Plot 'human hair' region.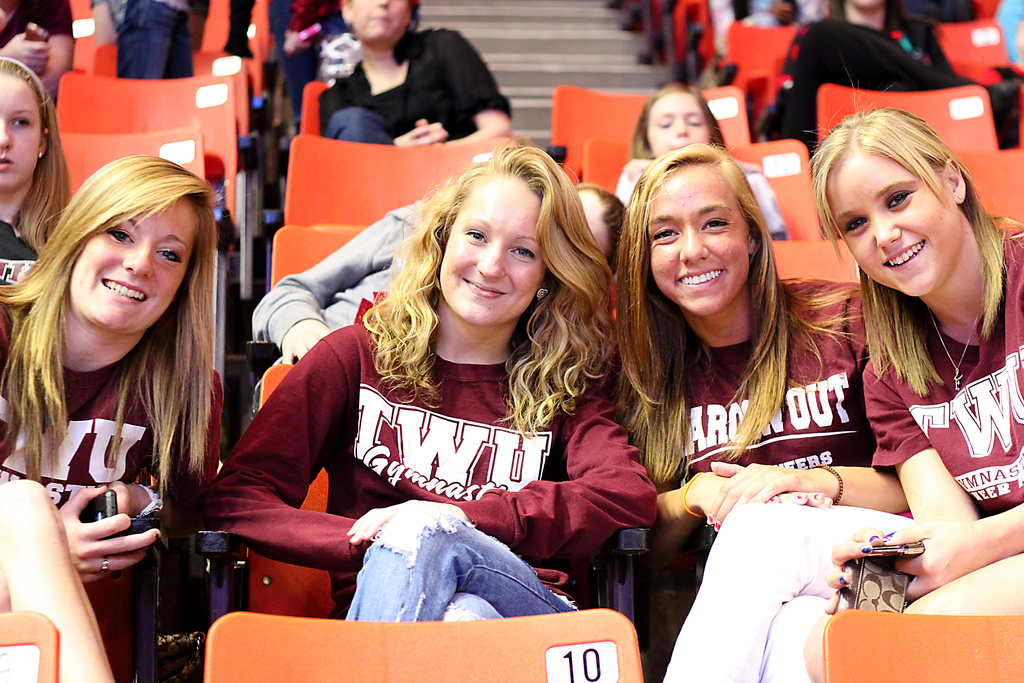
Plotted at {"left": 825, "top": 98, "right": 998, "bottom": 406}.
